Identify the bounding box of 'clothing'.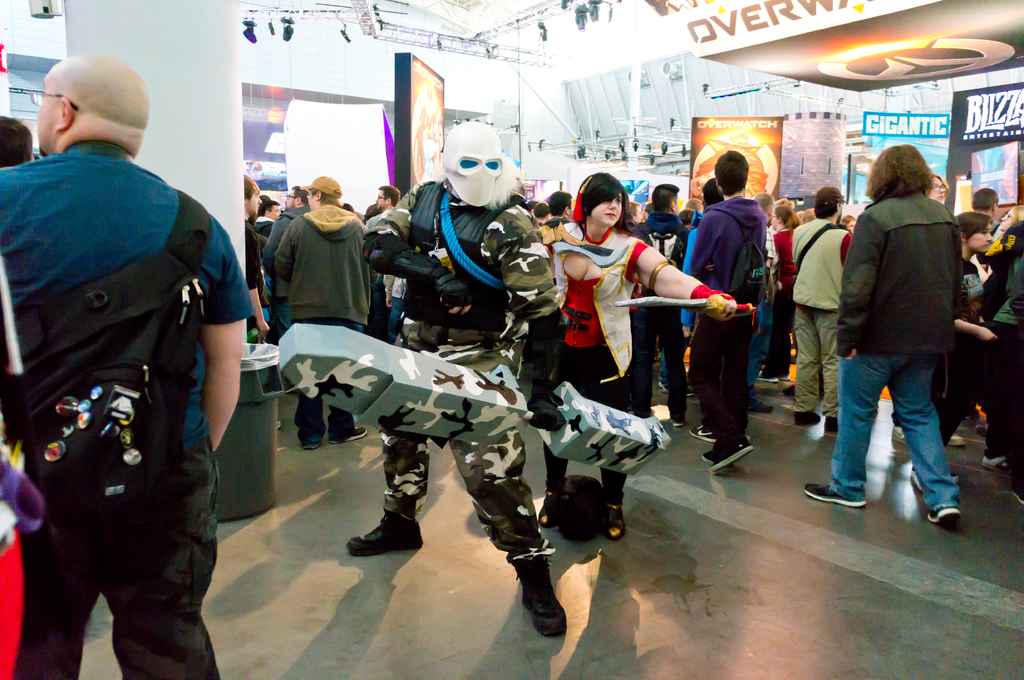
select_region(15, 63, 239, 679).
